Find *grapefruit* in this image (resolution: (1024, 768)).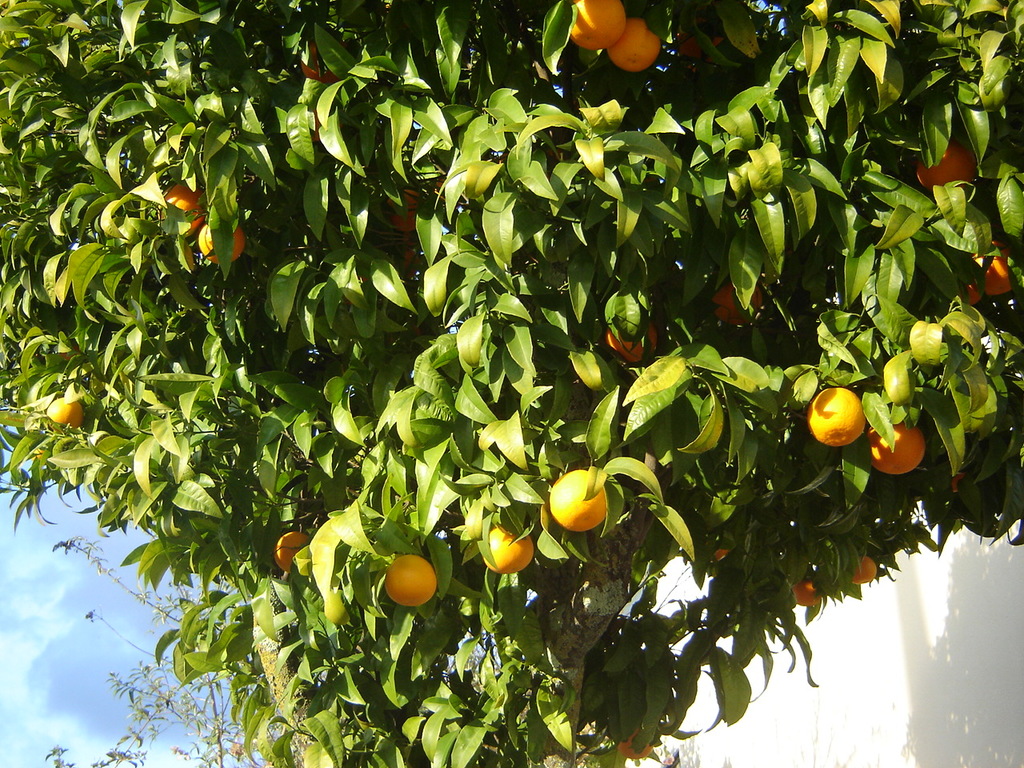
bbox(275, 526, 311, 570).
